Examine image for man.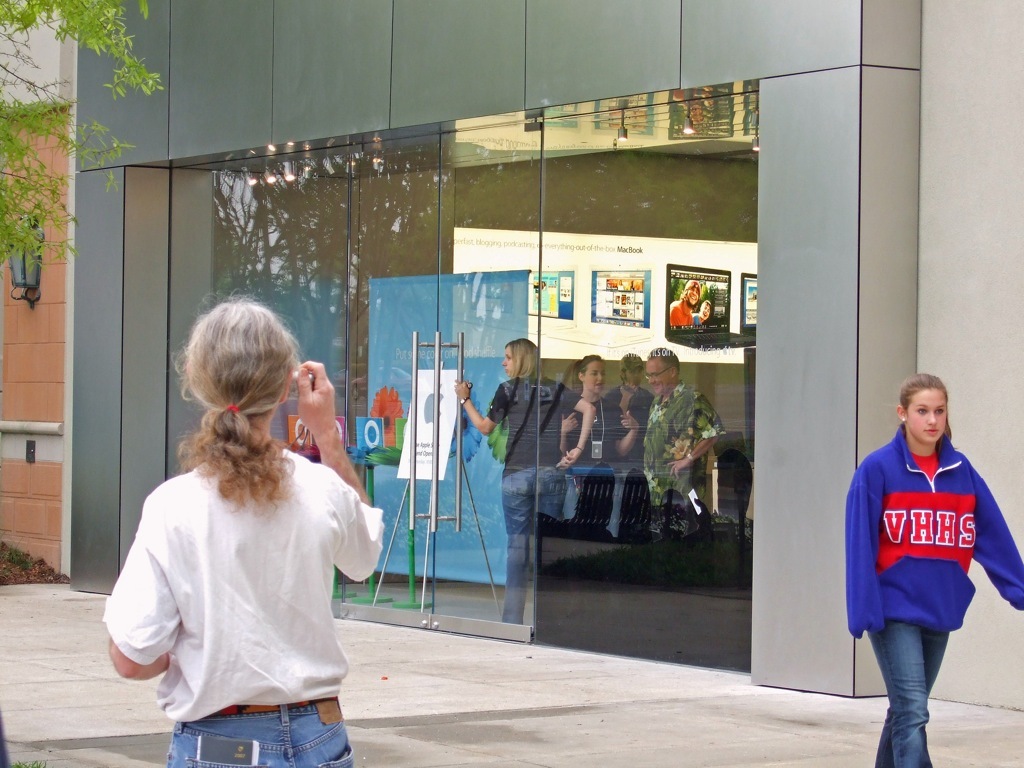
Examination result: BBox(841, 367, 1005, 736).
